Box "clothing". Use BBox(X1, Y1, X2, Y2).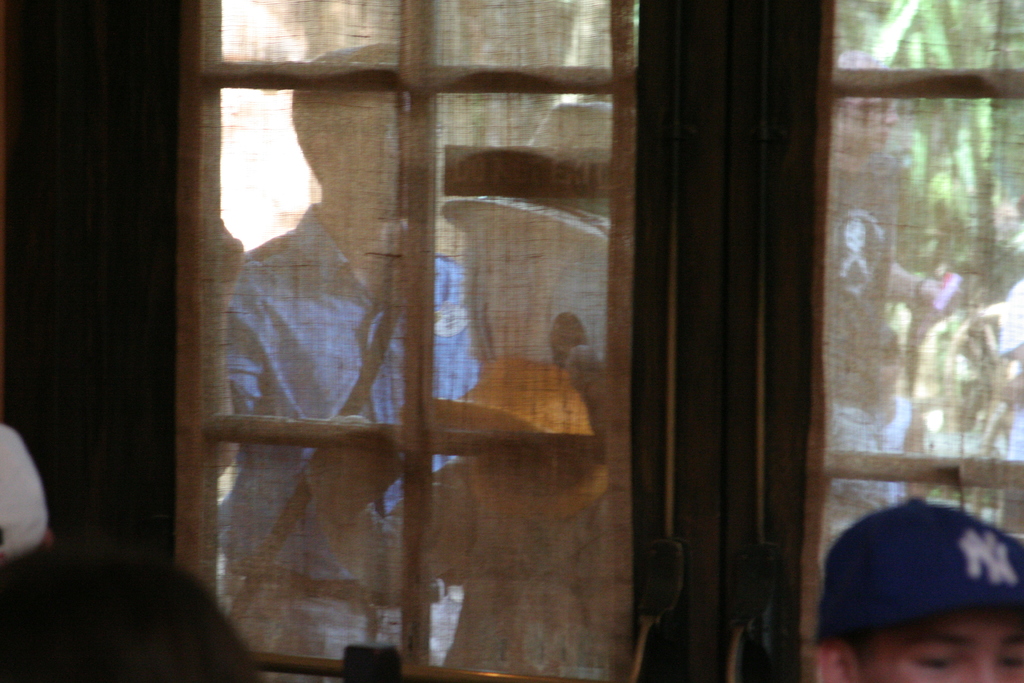
BBox(227, 202, 480, 588).
